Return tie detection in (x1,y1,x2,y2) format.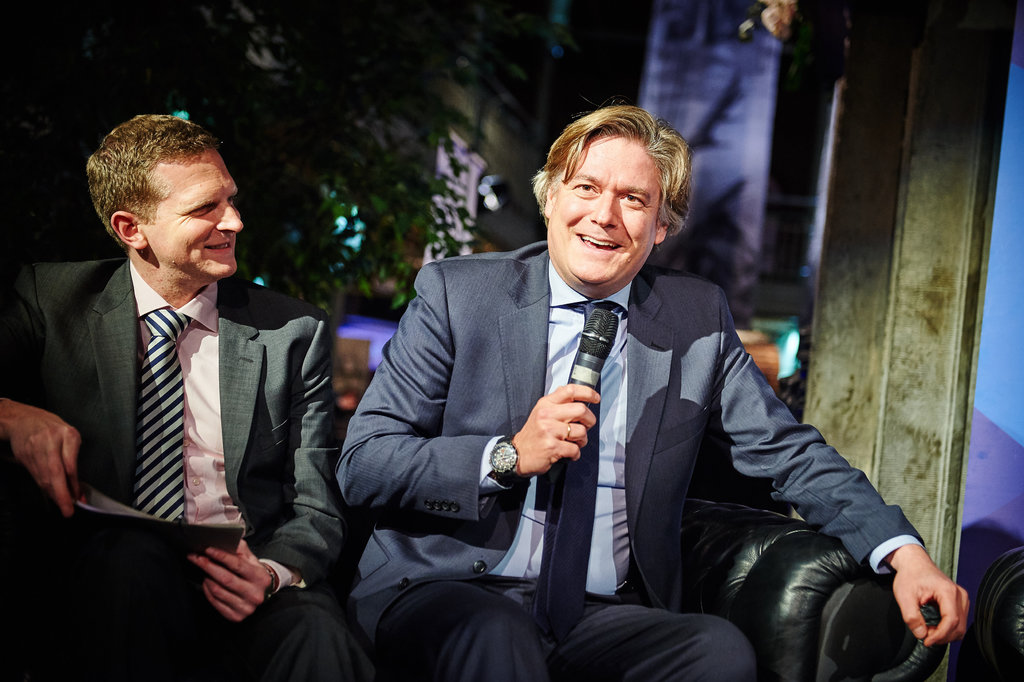
(136,308,196,521).
